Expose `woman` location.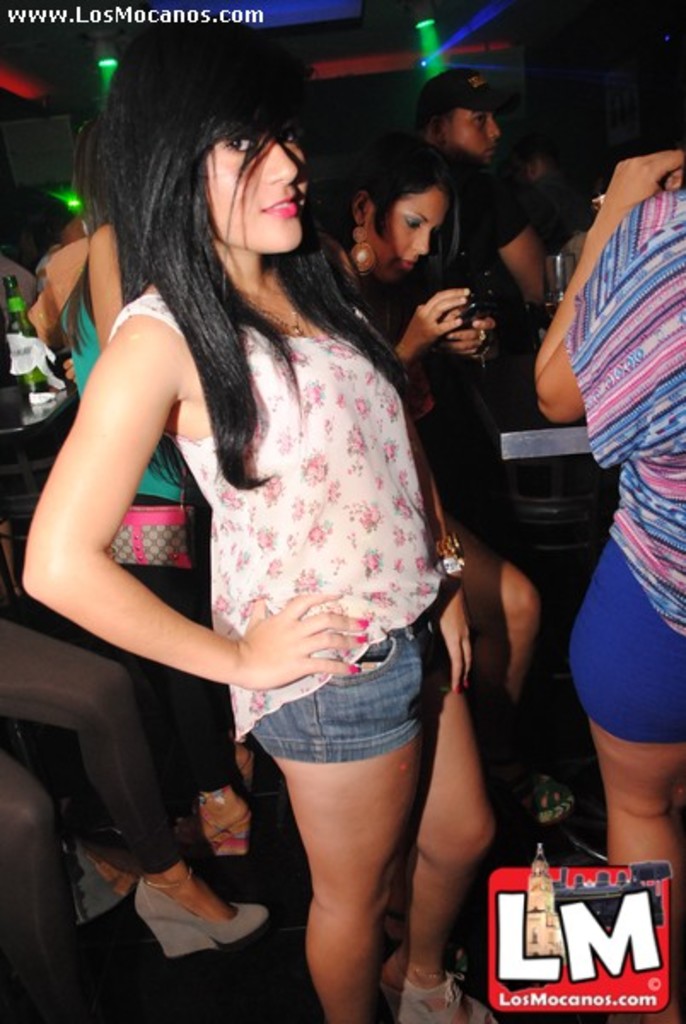
Exposed at Rect(19, 111, 263, 855).
